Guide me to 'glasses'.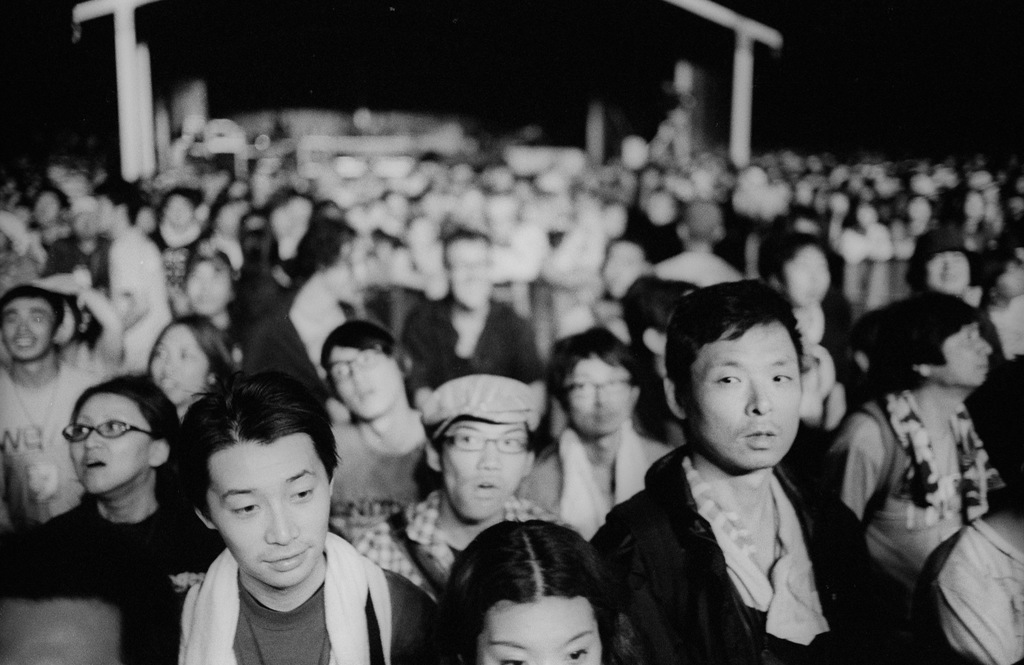
Guidance: (x1=327, y1=349, x2=387, y2=379).
